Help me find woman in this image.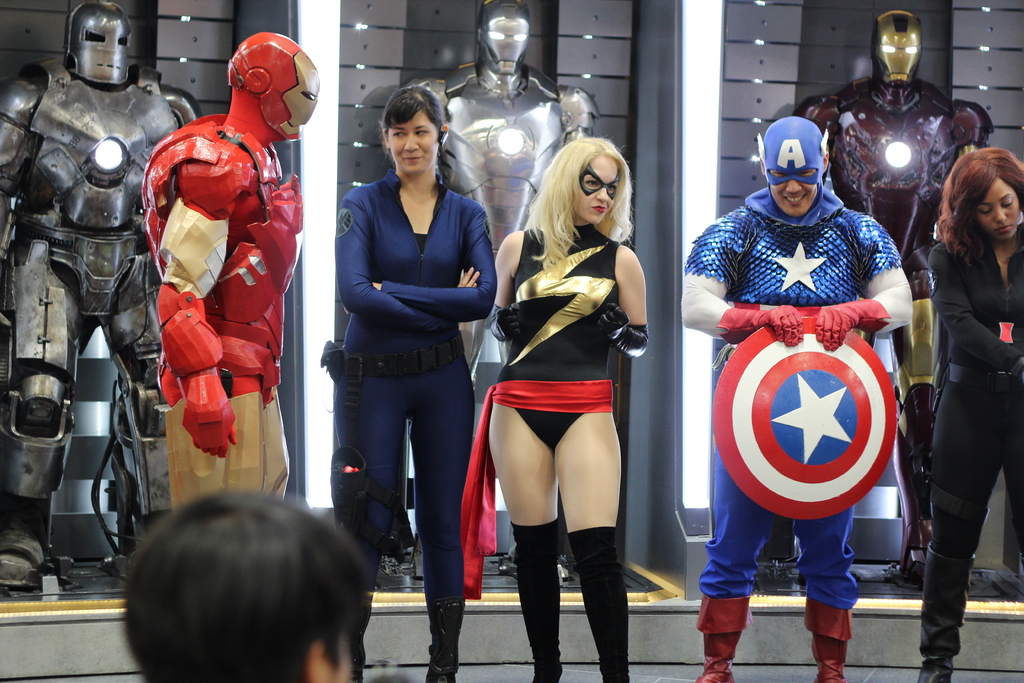
Found it: [916, 144, 1023, 682].
